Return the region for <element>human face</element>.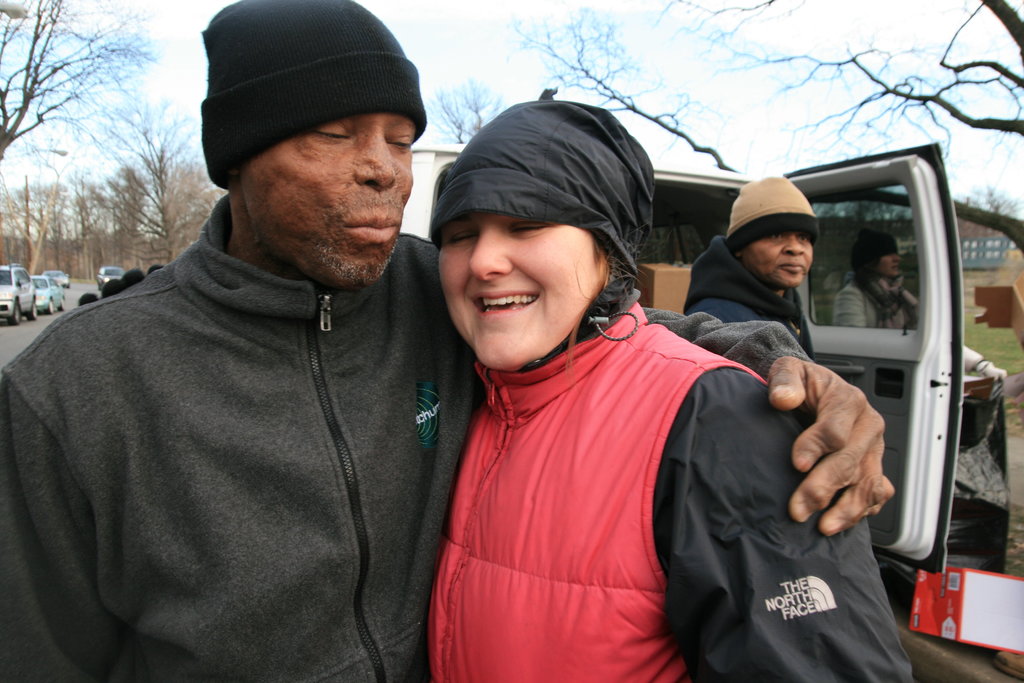
{"x1": 440, "y1": 209, "x2": 594, "y2": 363}.
